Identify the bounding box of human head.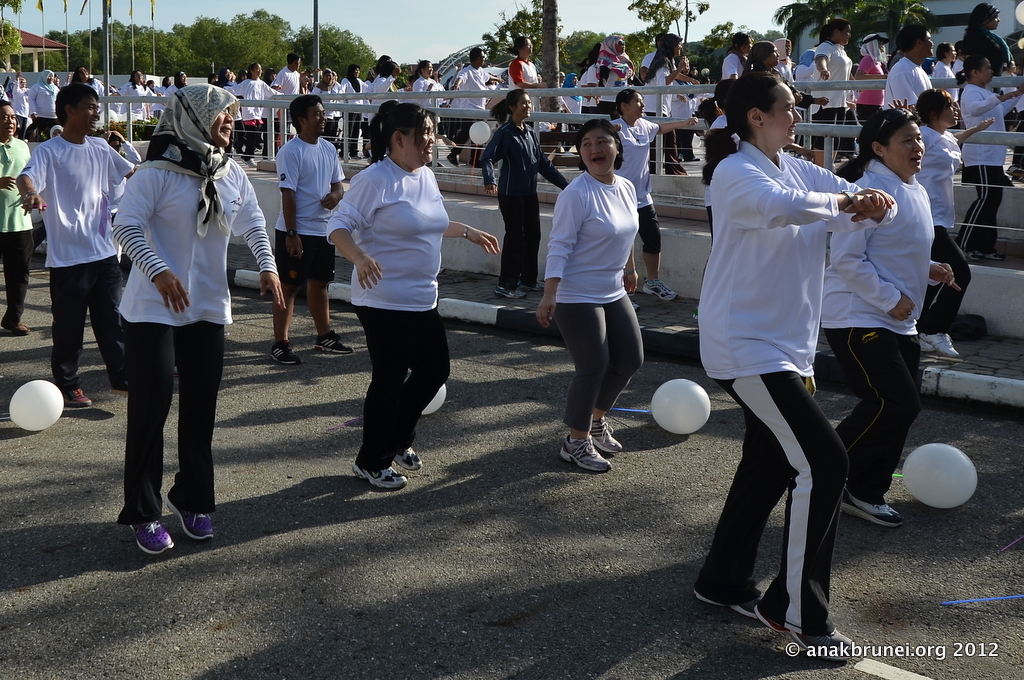
{"left": 284, "top": 90, "right": 335, "bottom": 137}.
